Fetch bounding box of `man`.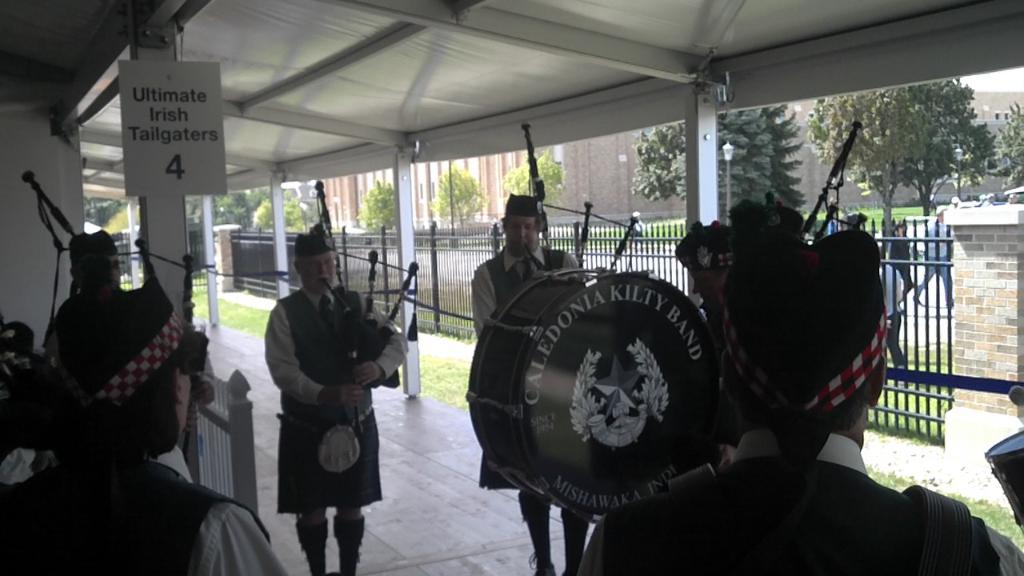
Bbox: 674, 218, 738, 330.
